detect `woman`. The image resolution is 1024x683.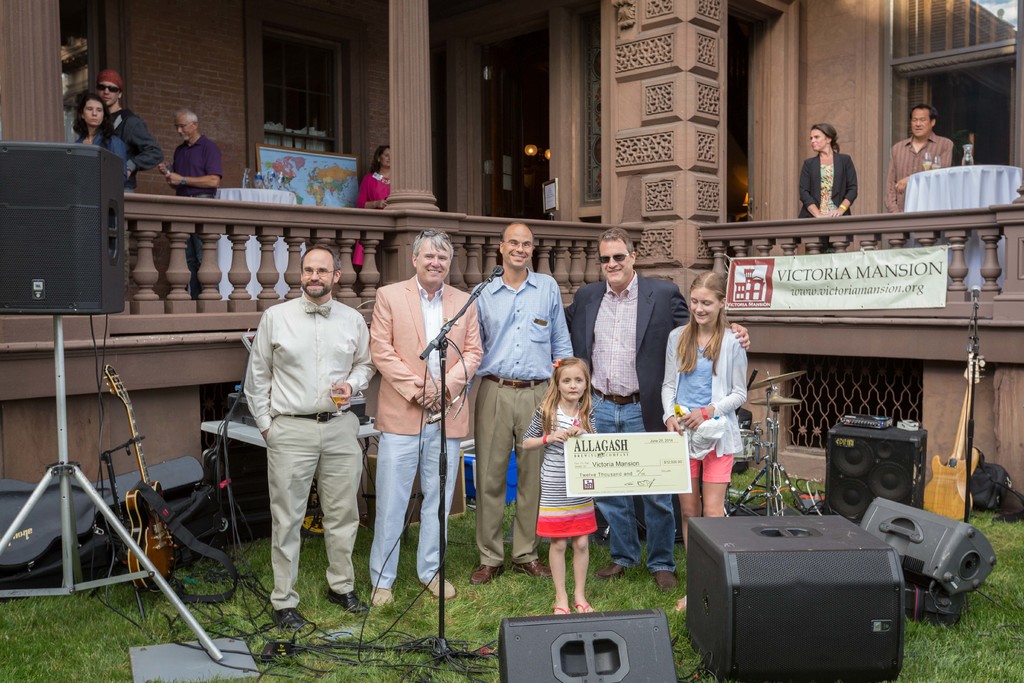
box(74, 88, 126, 186).
